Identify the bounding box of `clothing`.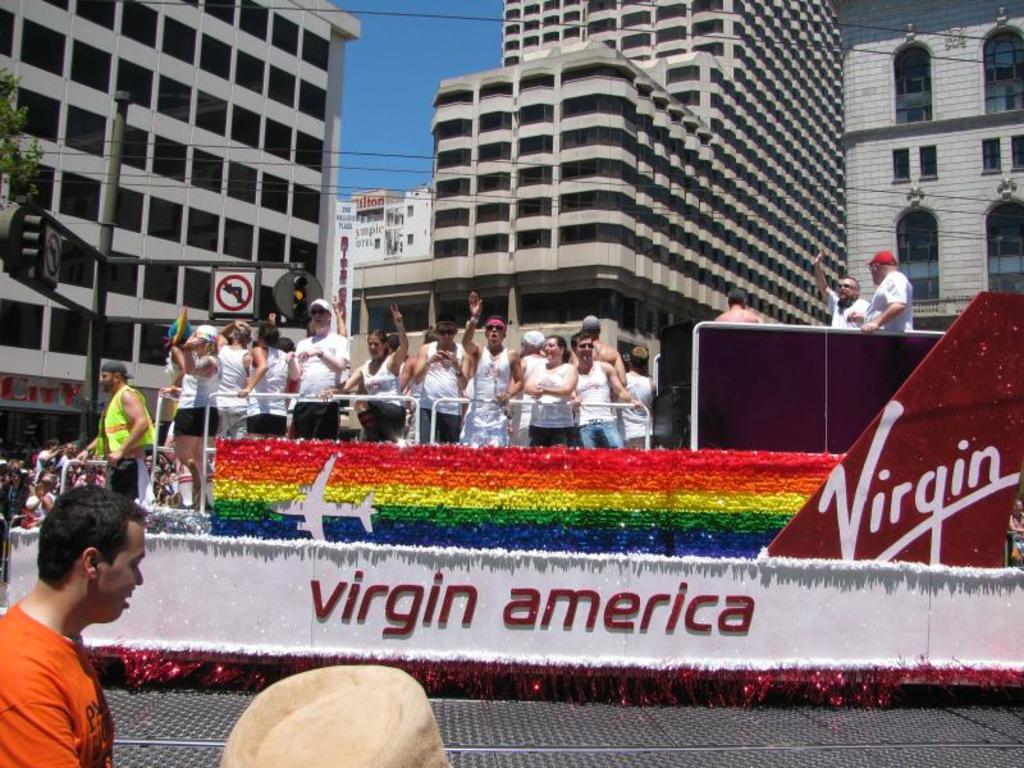
rect(288, 329, 351, 440).
